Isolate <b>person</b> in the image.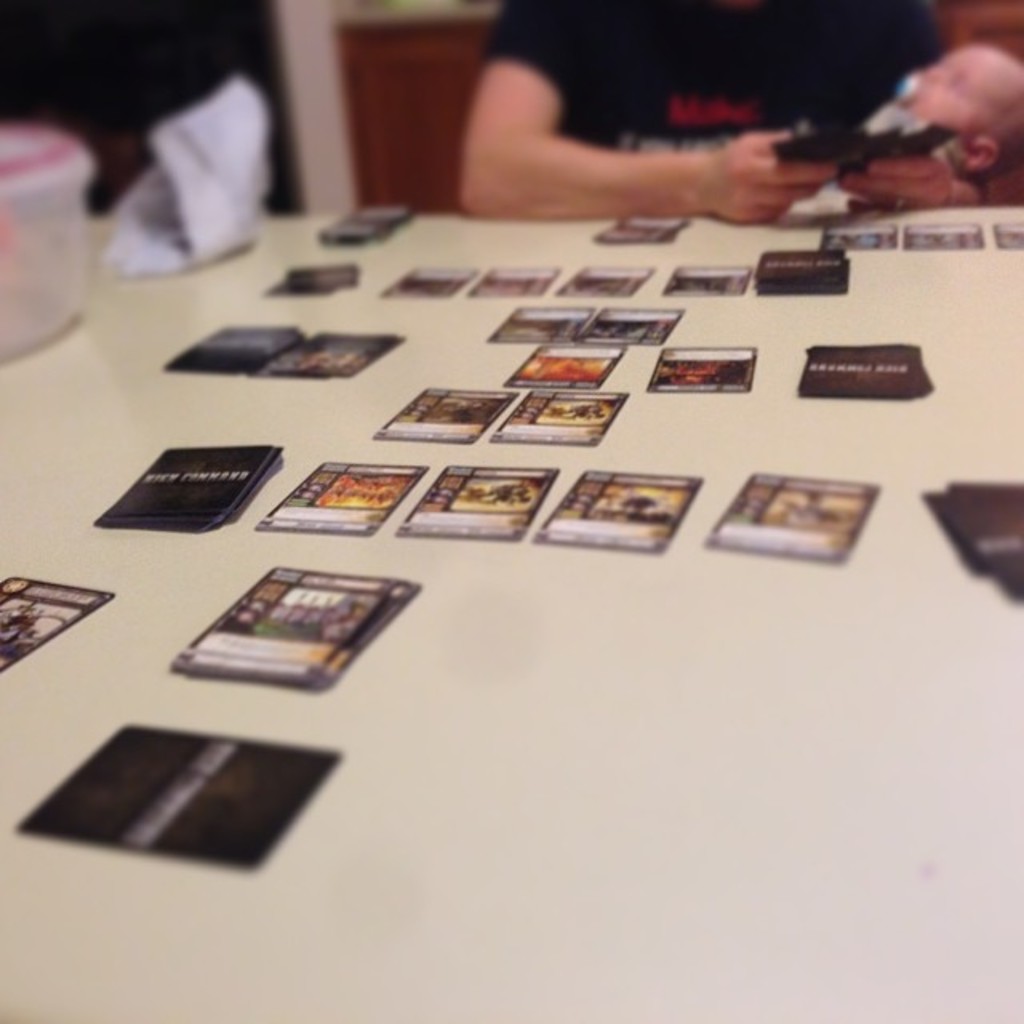
Isolated region: 781, 42, 1022, 213.
